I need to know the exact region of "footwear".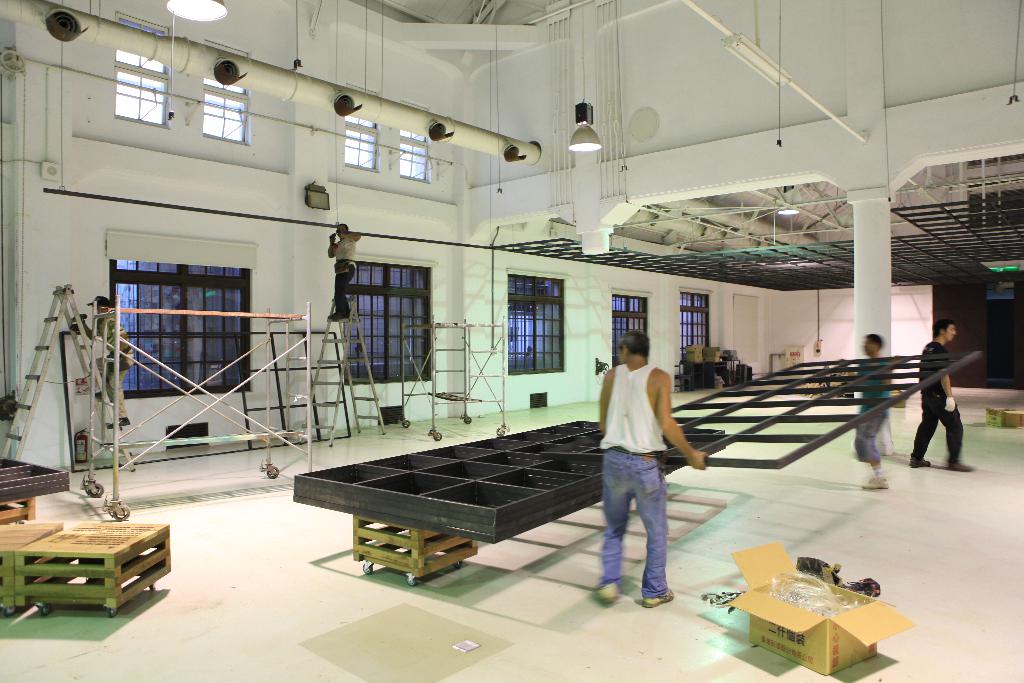
Region: box(644, 589, 675, 605).
